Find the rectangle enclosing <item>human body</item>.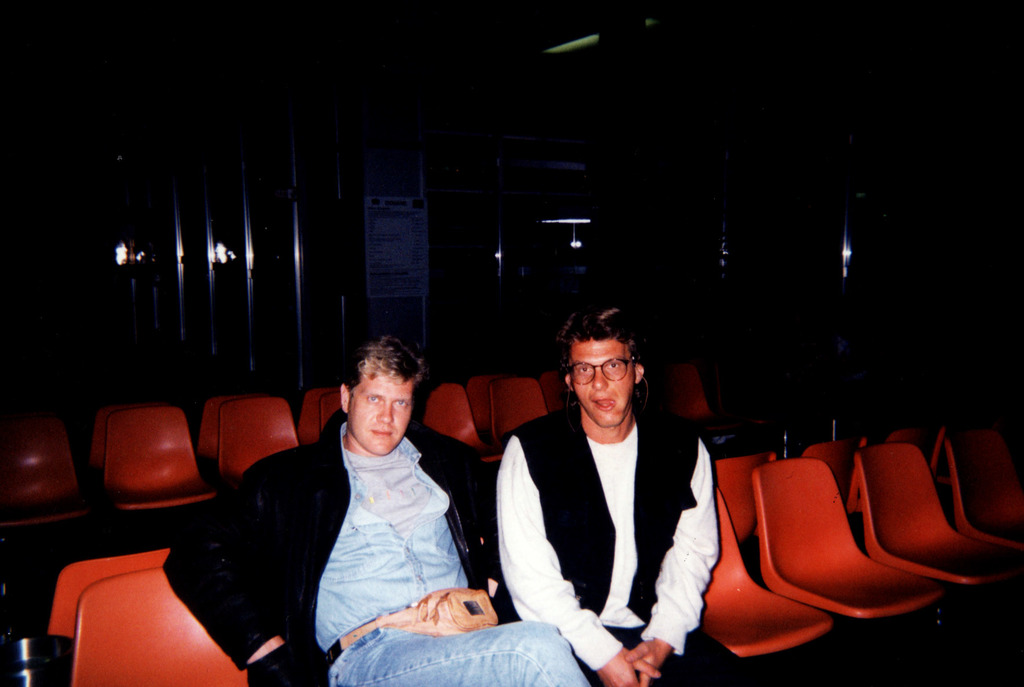
Rect(165, 335, 492, 681).
